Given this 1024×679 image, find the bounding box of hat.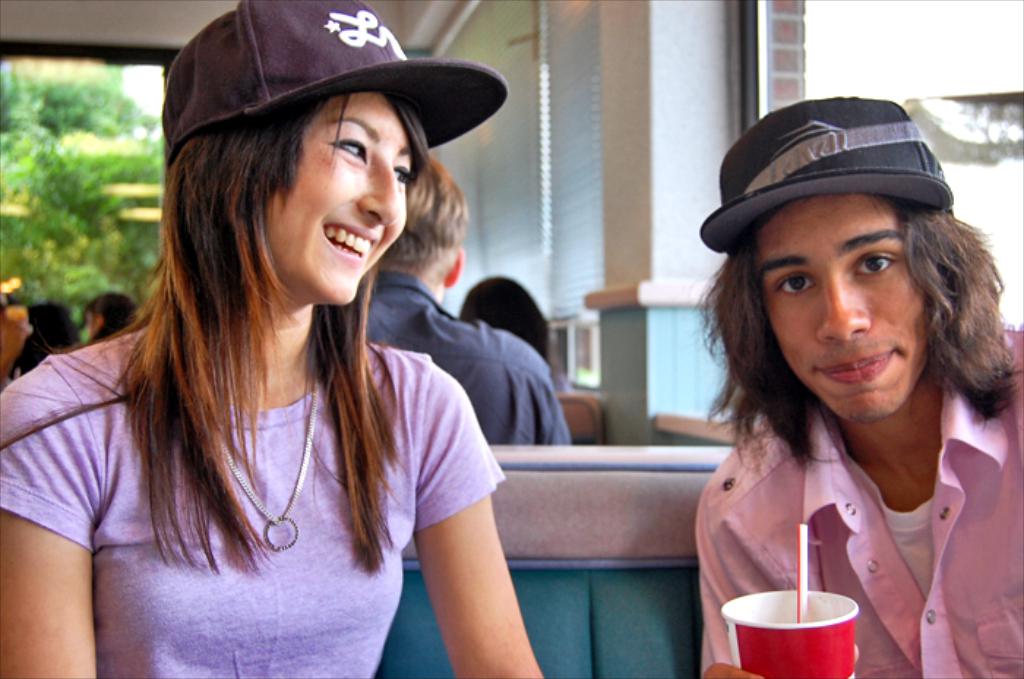
693, 98, 955, 258.
